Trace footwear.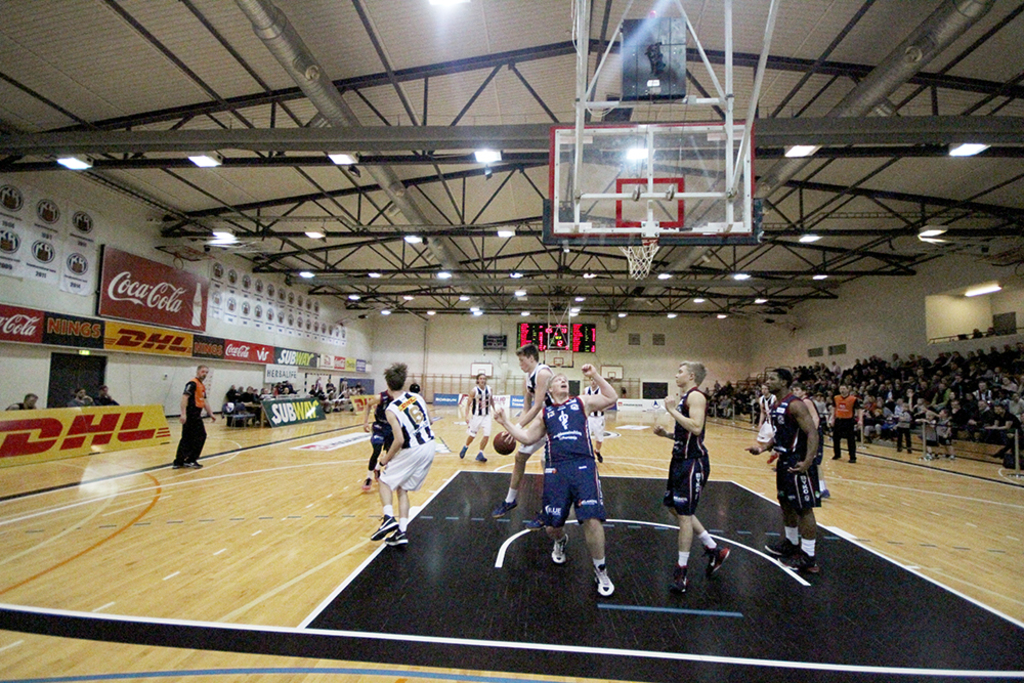
Traced to <bbox>701, 547, 725, 574</bbox>.
